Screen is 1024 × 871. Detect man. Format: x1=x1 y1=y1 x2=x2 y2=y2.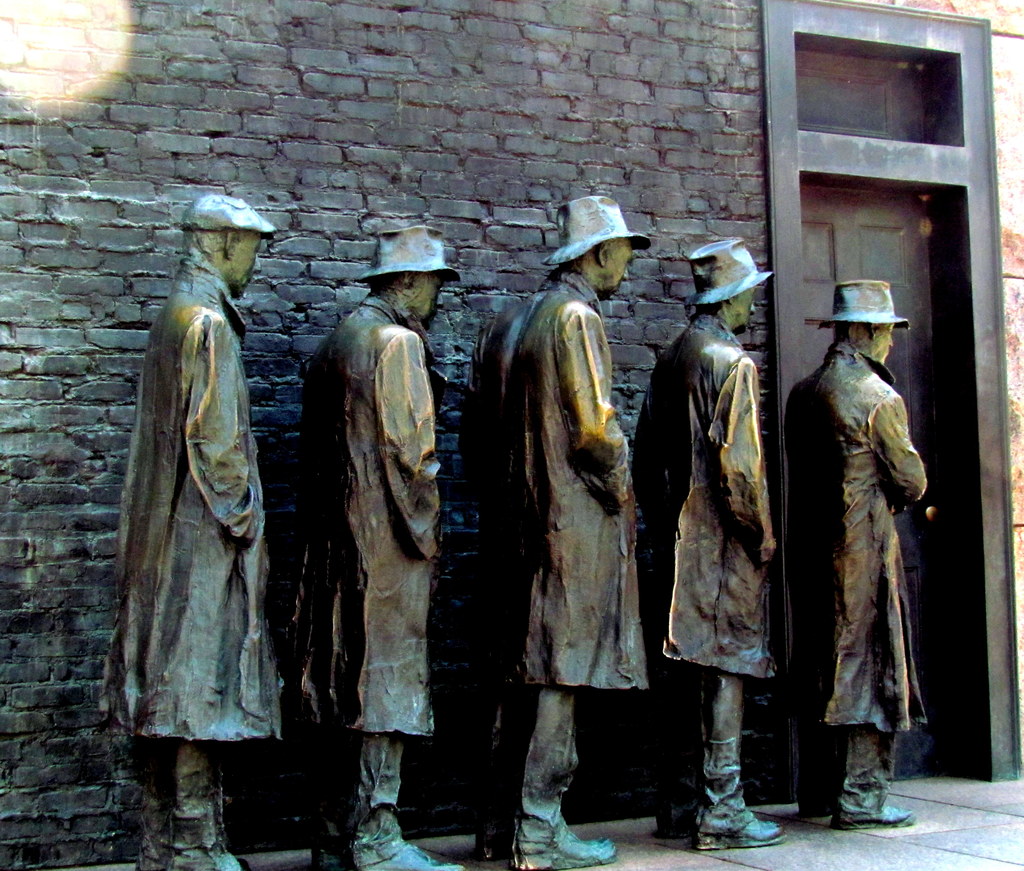
x1=465 y1=186 x2=661 y2=870.
